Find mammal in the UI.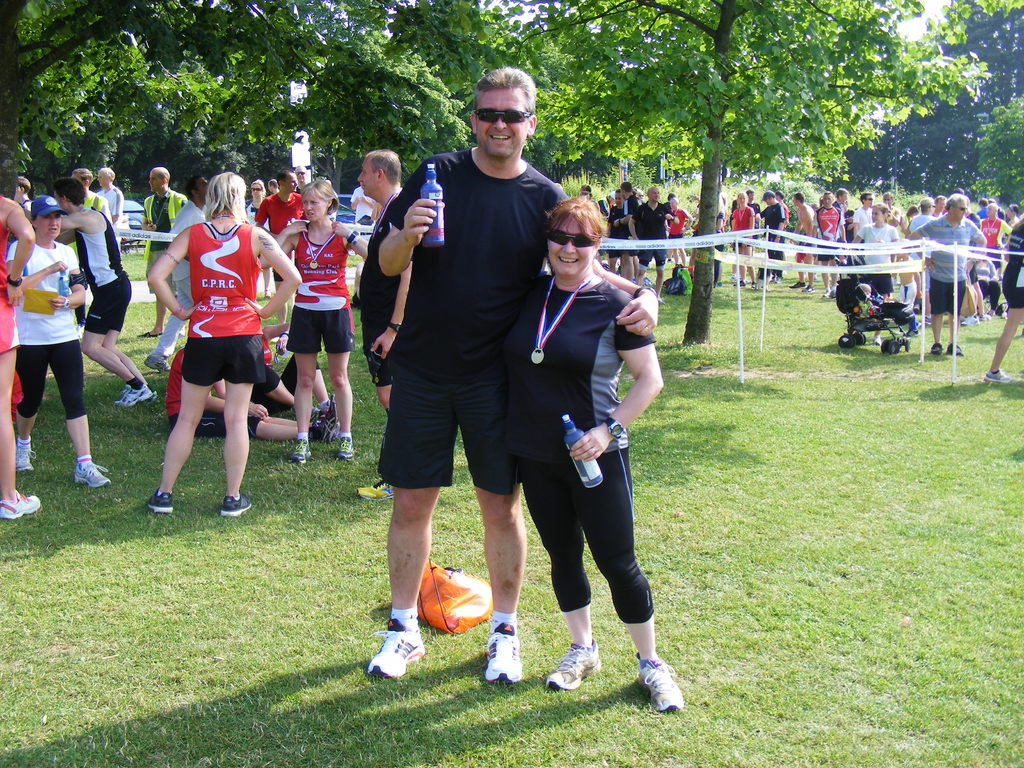
UI element at 852:278:884:312.
